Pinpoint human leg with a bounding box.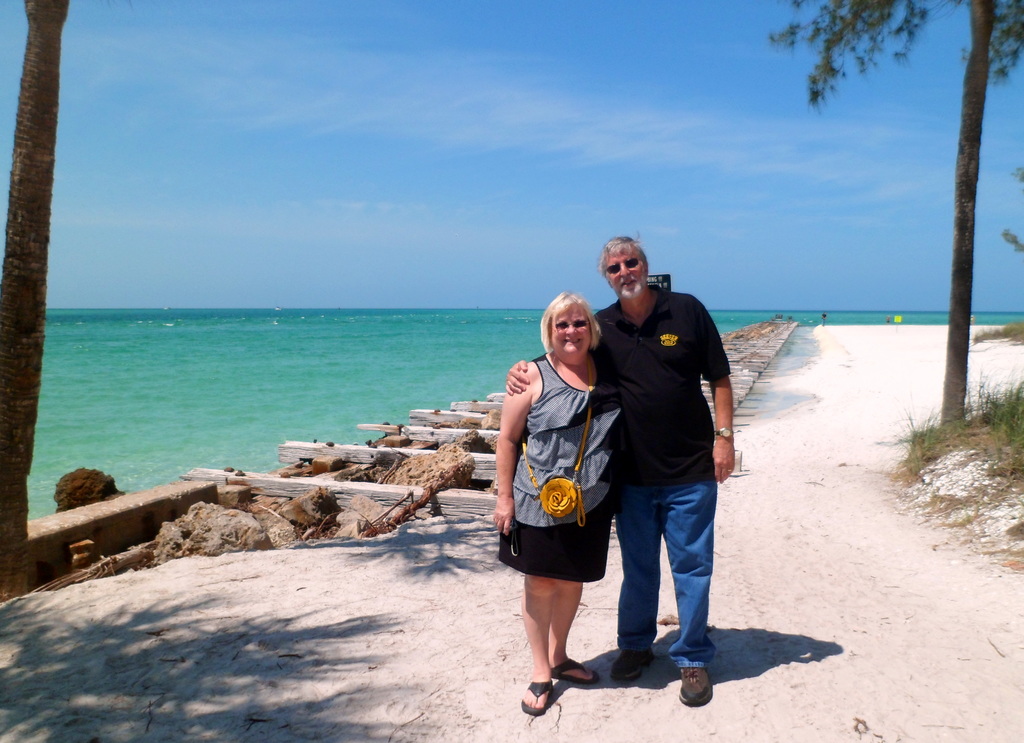
(left=522, top=561, right=595, bottom=690).
